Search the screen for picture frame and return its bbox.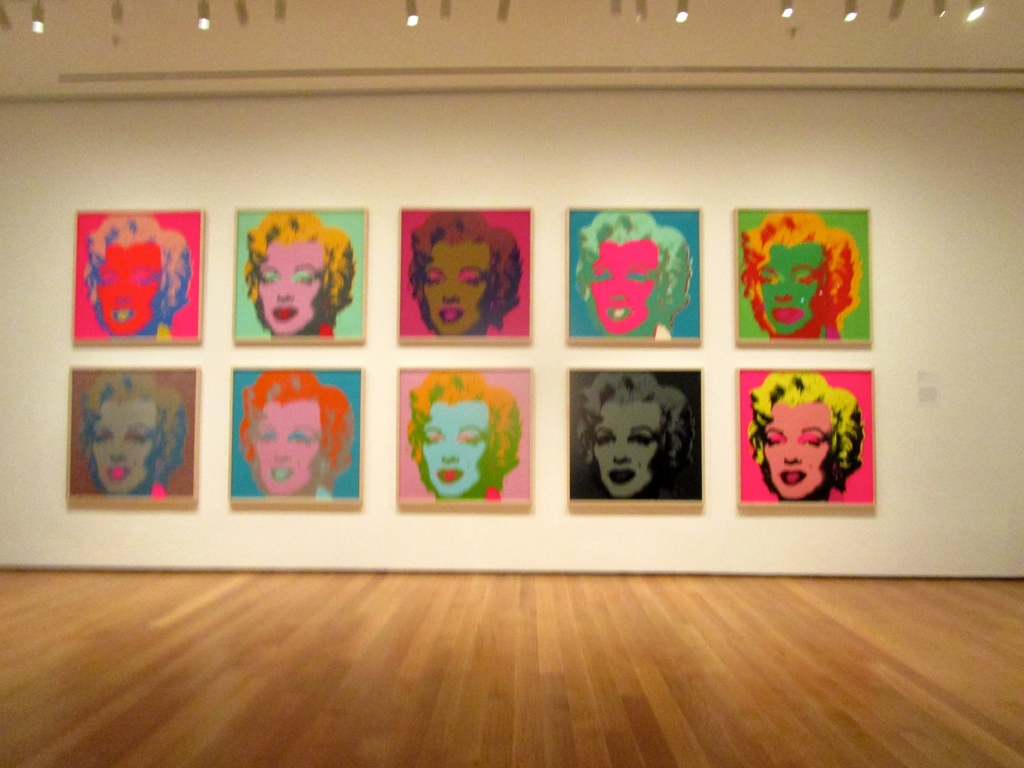
Found: l=728, t=208, r=880, b=352.
